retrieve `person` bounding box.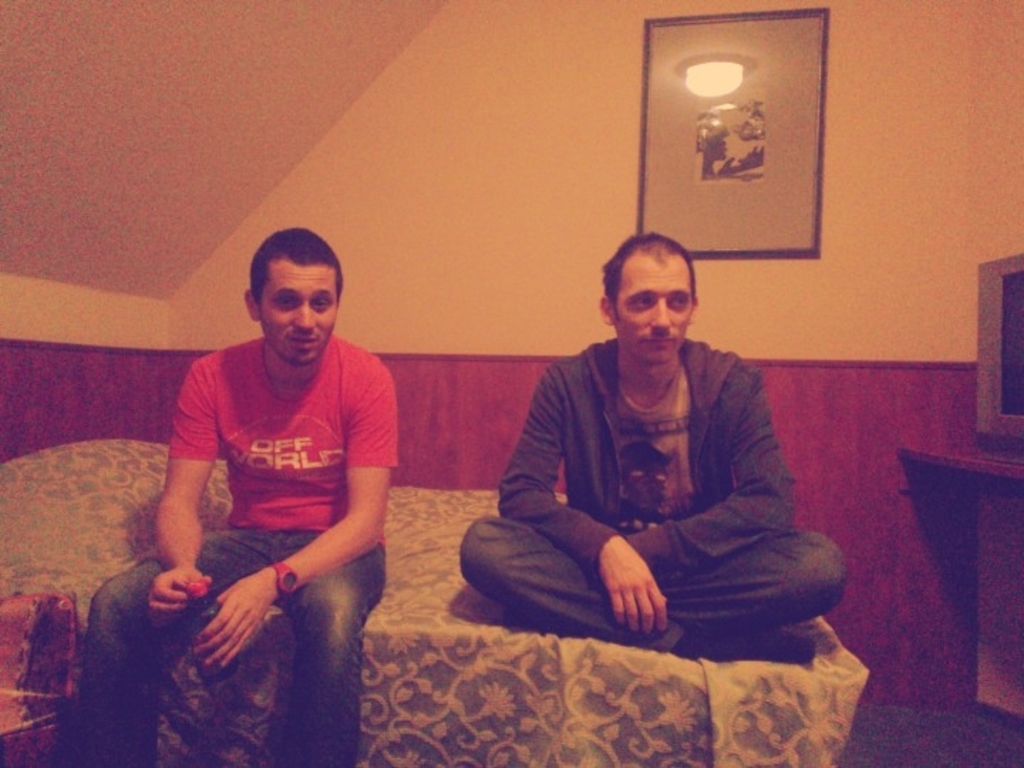
Bounding box: bbox=(492, 233, 833, 686).
